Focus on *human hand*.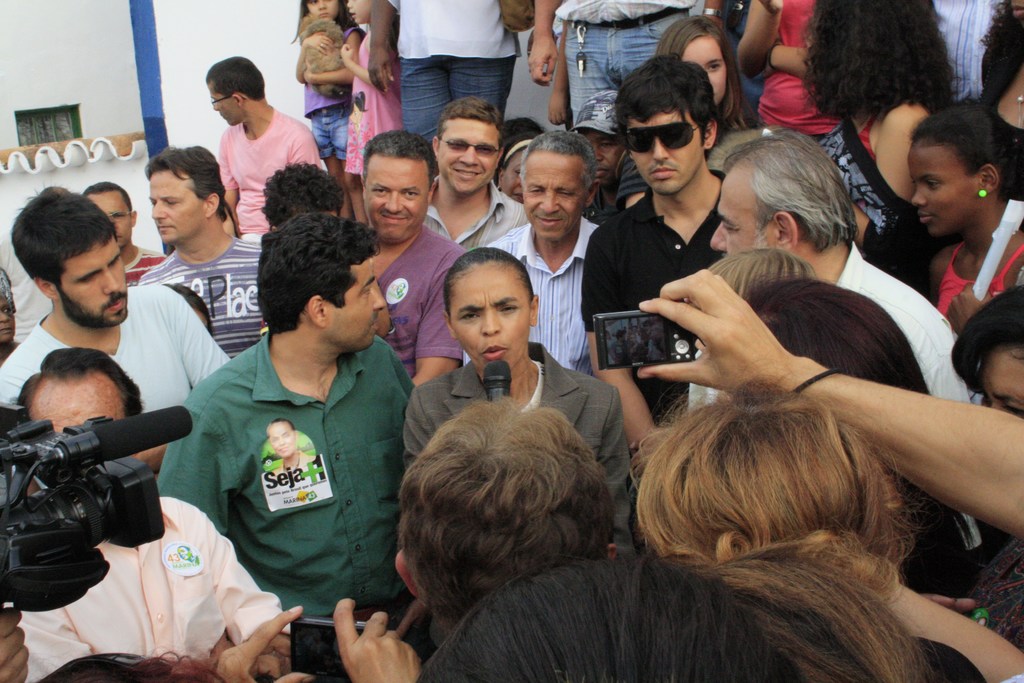
Focused at [x1=625, y1=439, x2=653, y2=479].
